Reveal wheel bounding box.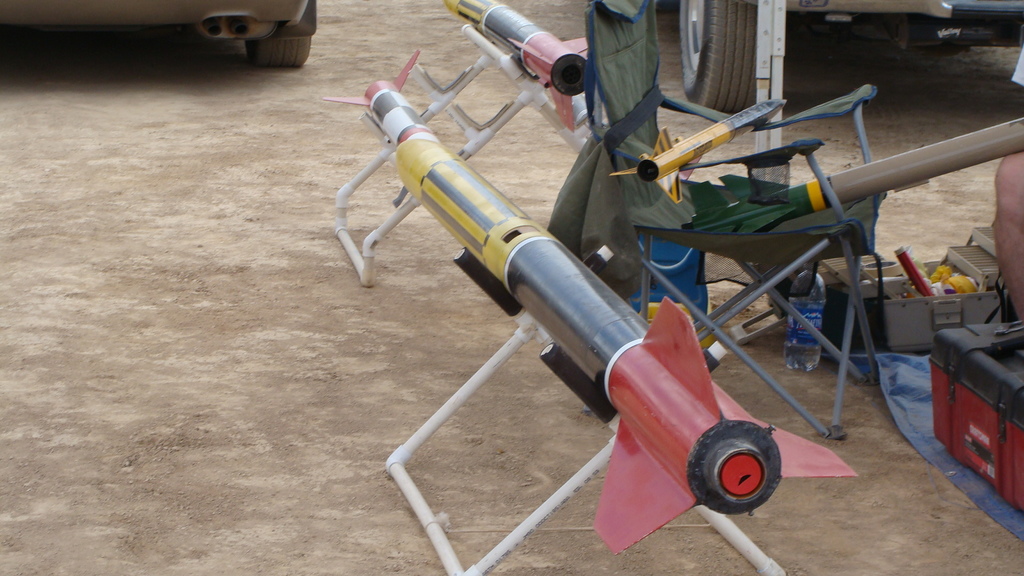
Revealed: <box>245,36,315,66</box>.
